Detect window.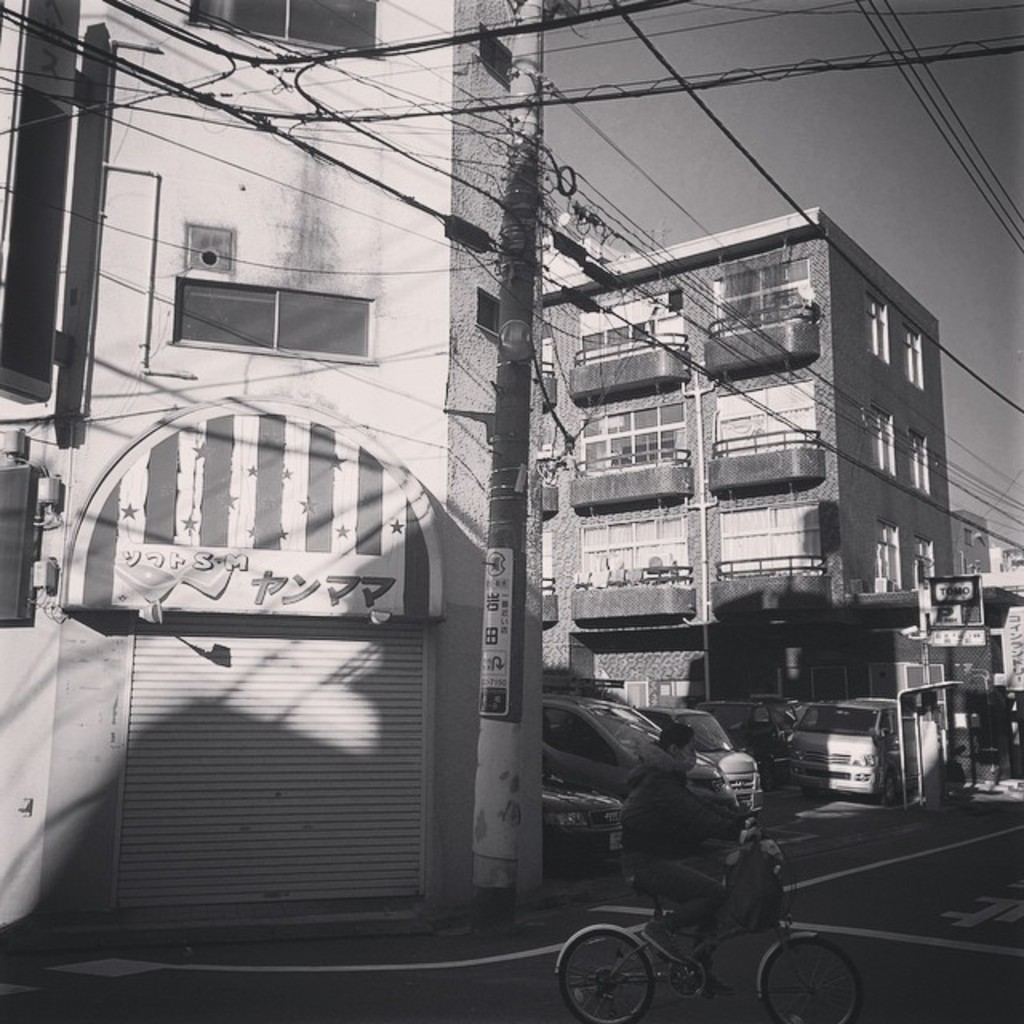
Detected at {"x1": 898, "y1": 322, "x2": 923, "y2": 387}.
